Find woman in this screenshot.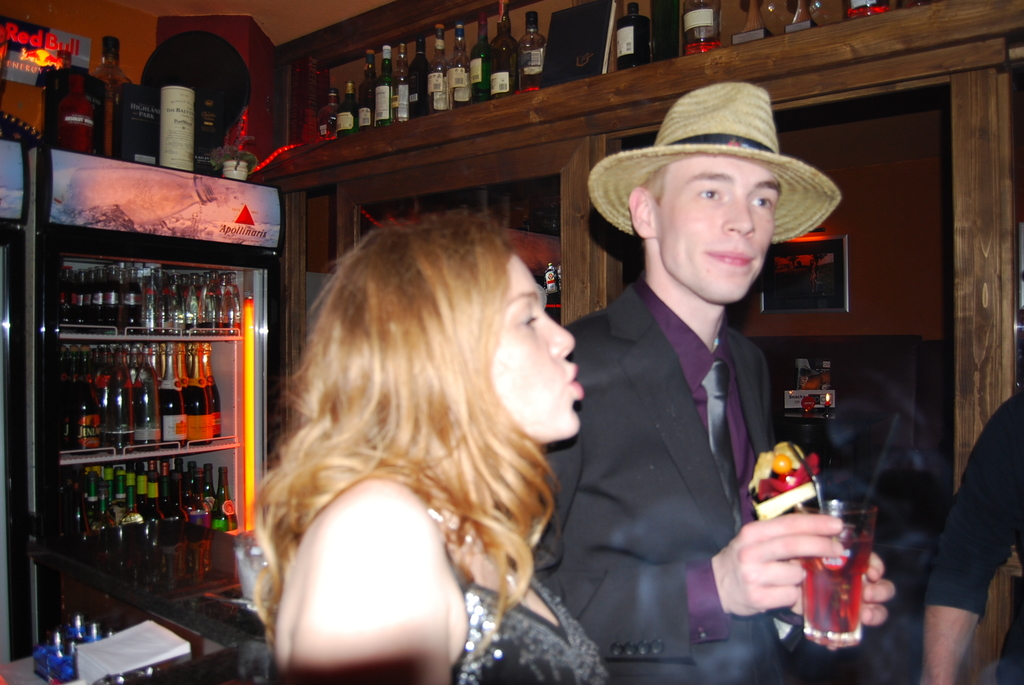
The bounding box for woman is l=252, t=217, r=611, b=684.
